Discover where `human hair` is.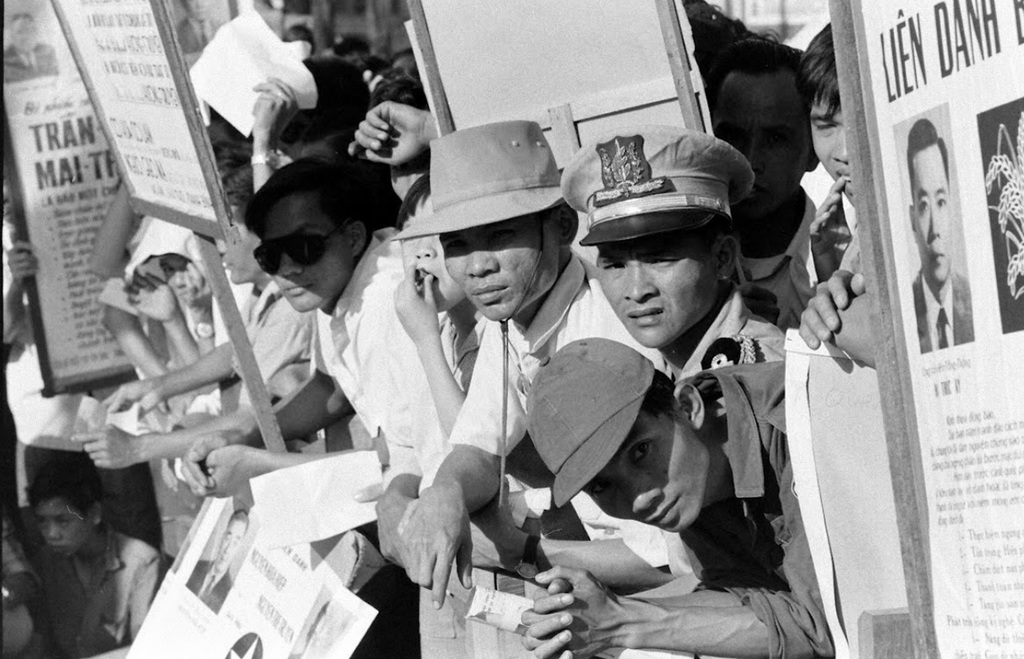
Discovered at box(792, 21, 831, 119).
